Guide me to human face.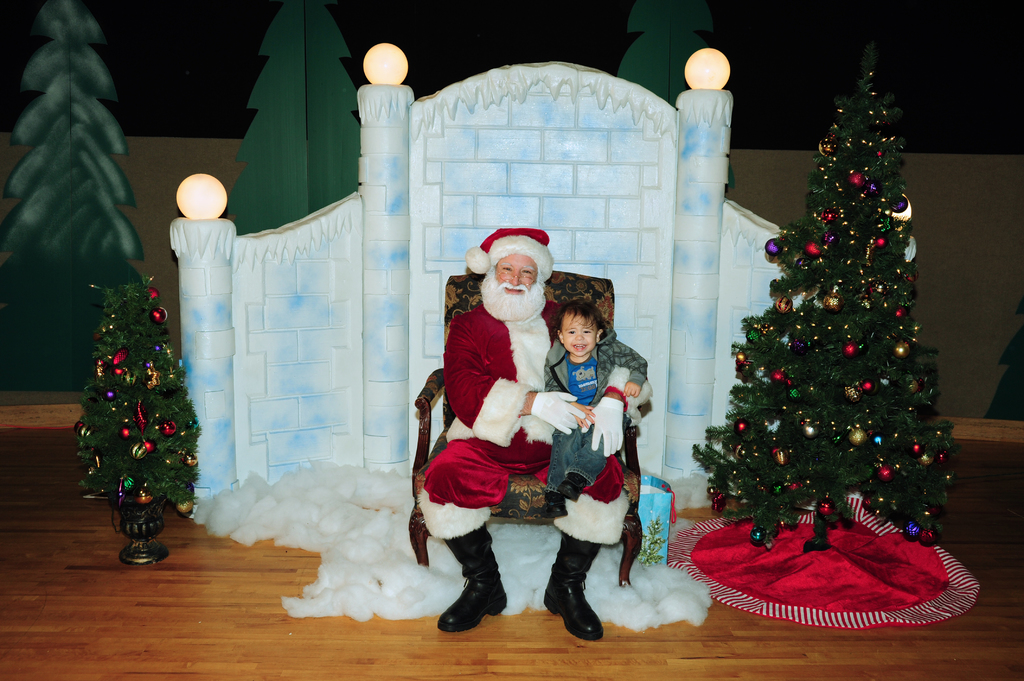
Guidance: [495, 254, 540, 295].
